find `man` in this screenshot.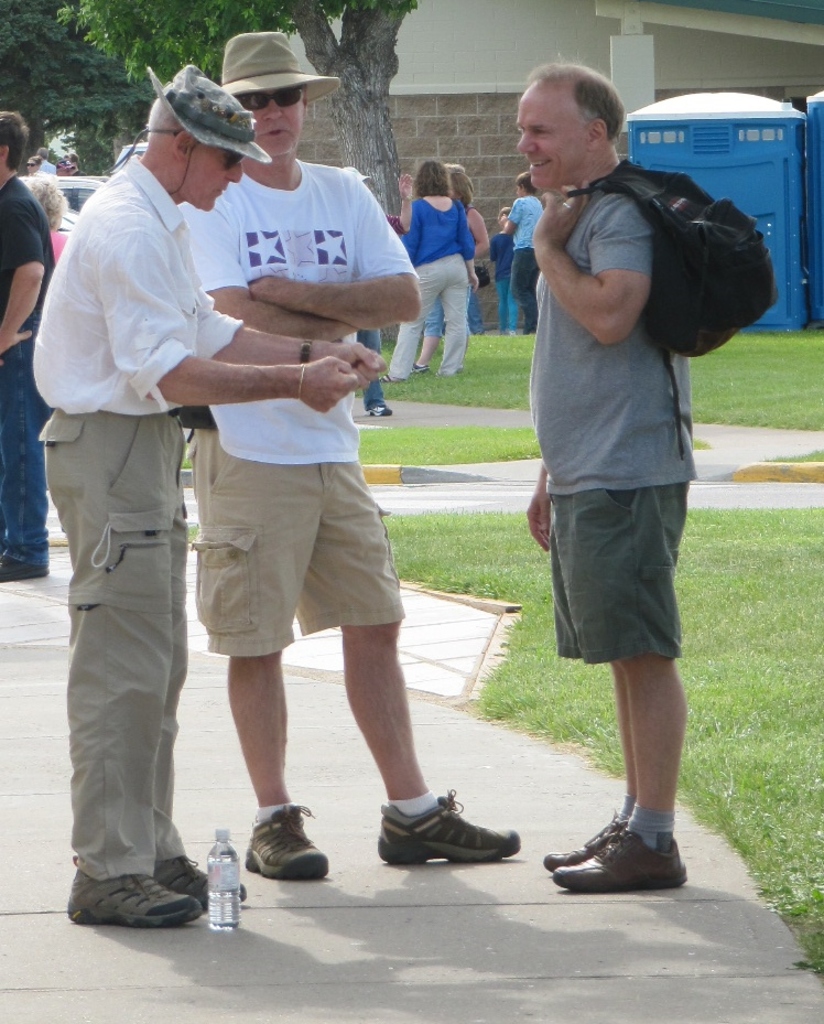
The bounding box for `man` is detection(28, 152, 39, 172).
